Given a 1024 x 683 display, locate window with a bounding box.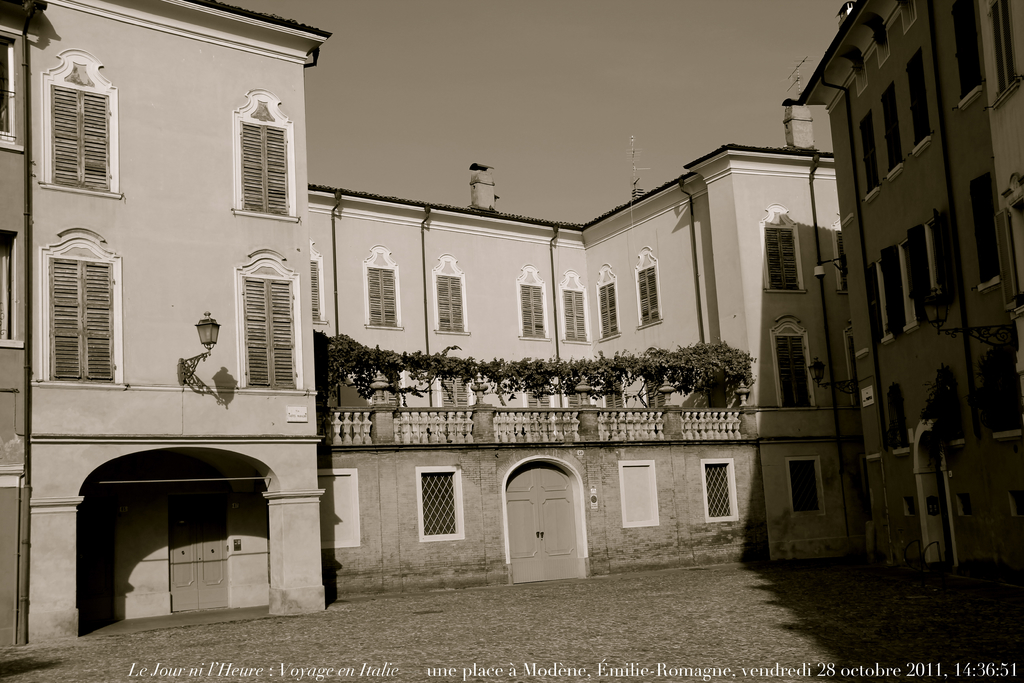
Located: <region>789, 458, 822, 513</region>.
